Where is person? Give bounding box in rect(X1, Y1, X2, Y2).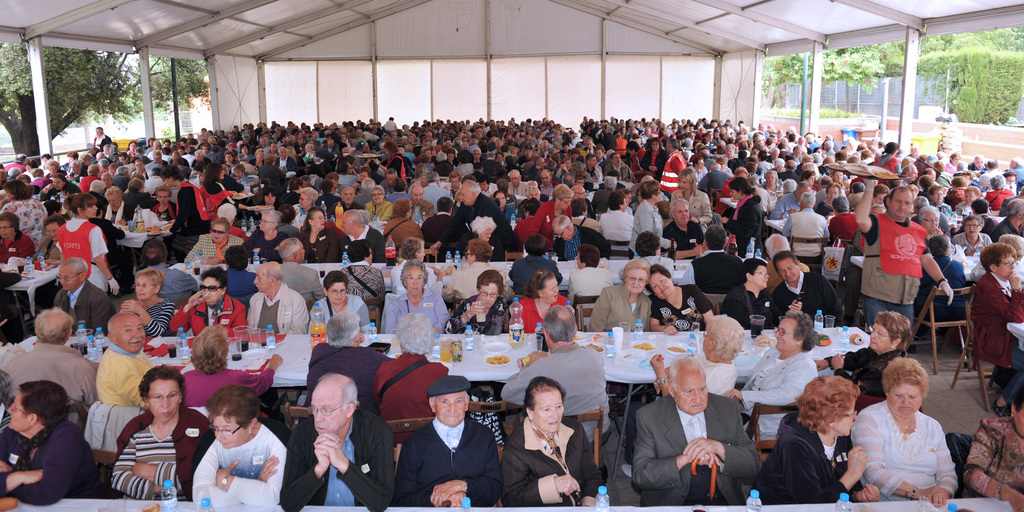
rect(633, 356, 762, 505).
